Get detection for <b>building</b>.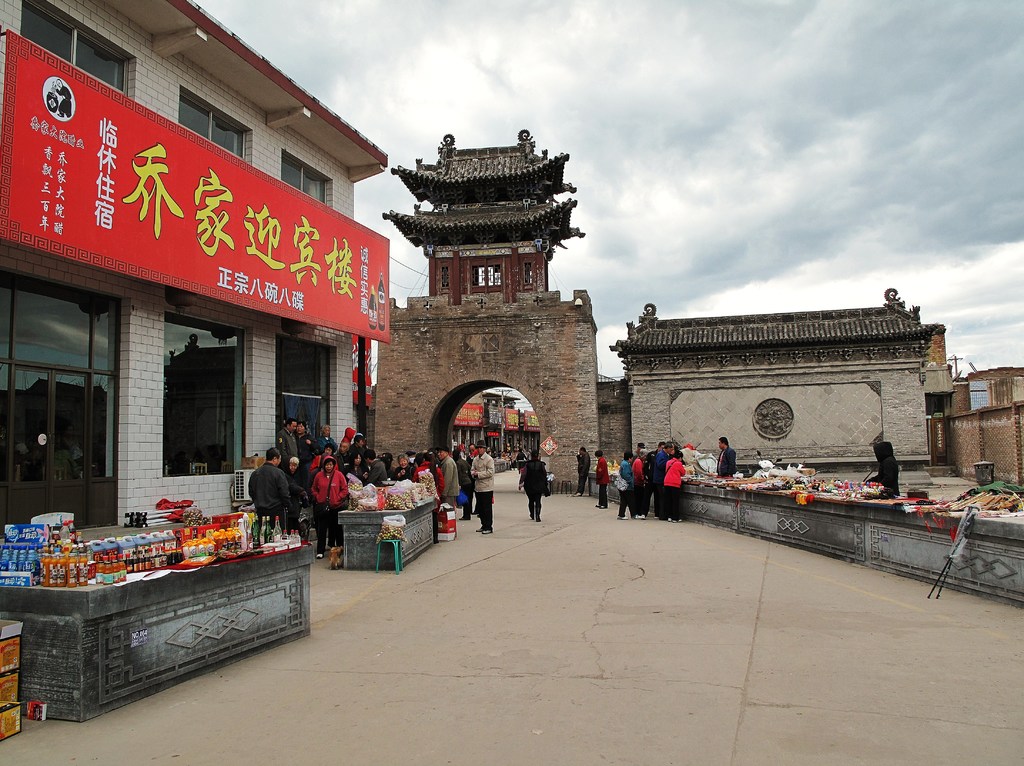
Detection: rect(452, 389, 538, 452).
